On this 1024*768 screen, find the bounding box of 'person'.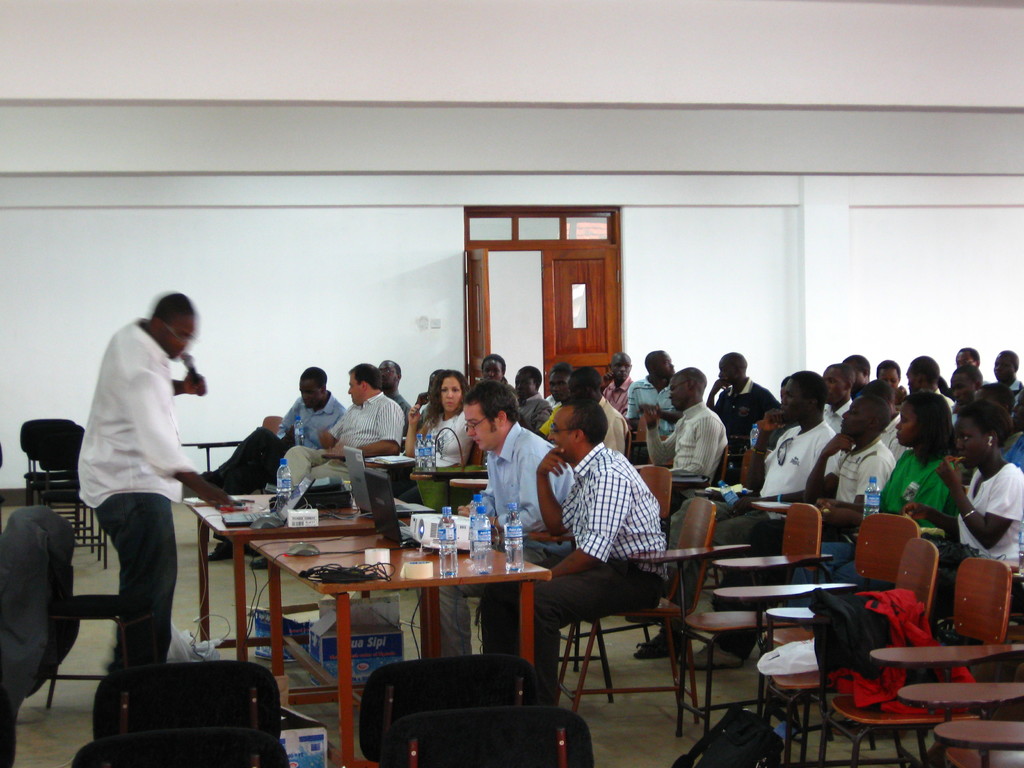
Bounding box: BBox(201, 365, 344, 559).
